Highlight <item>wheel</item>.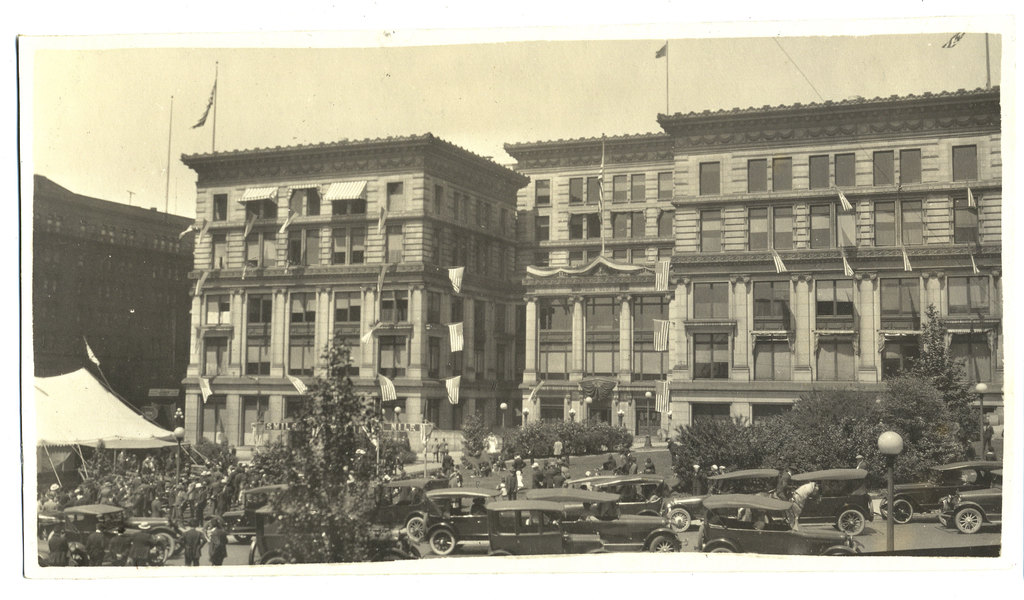
Highlighted region: 155/532/175/560.
